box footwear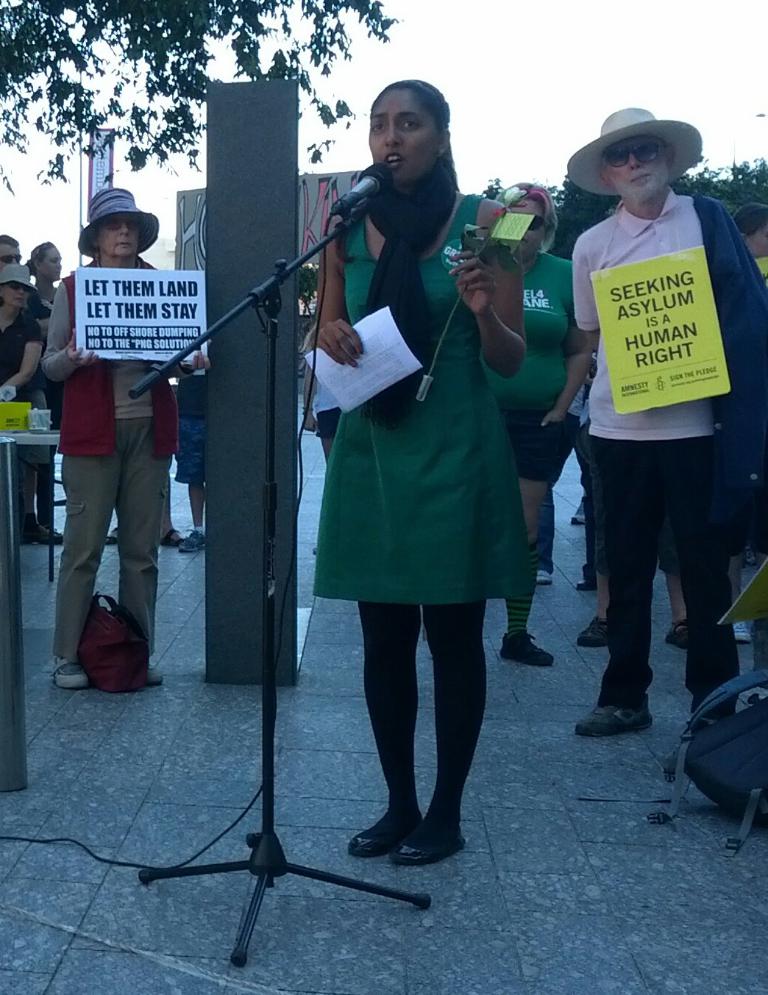
detection(149, 663, 165, 690)
